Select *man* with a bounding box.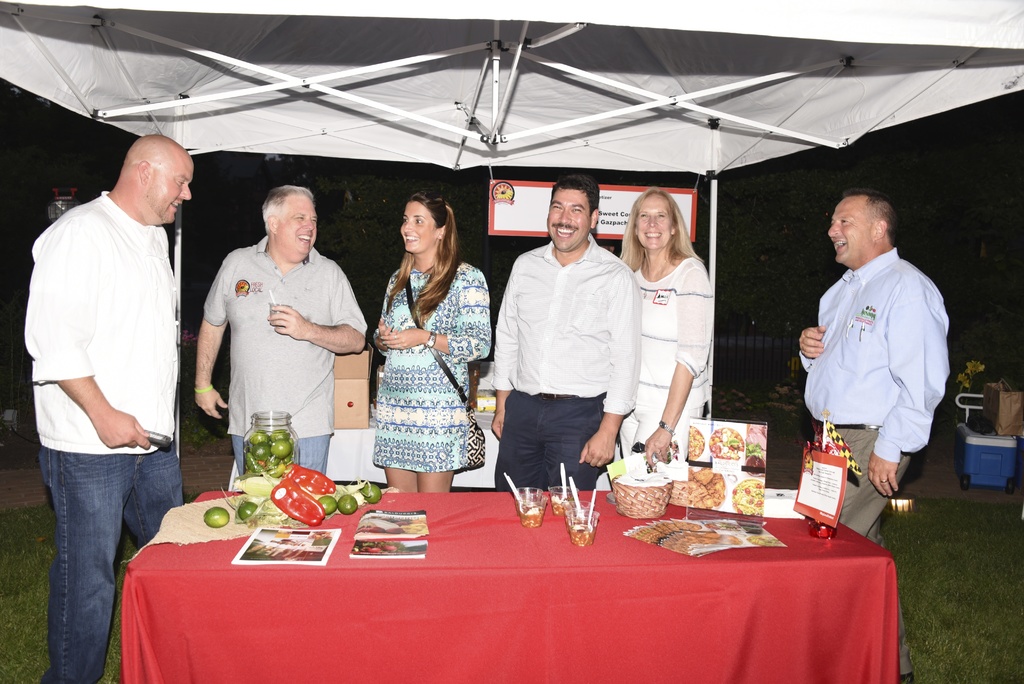
pyautogui.locateOnScreen(490, 174, 640, 494).
